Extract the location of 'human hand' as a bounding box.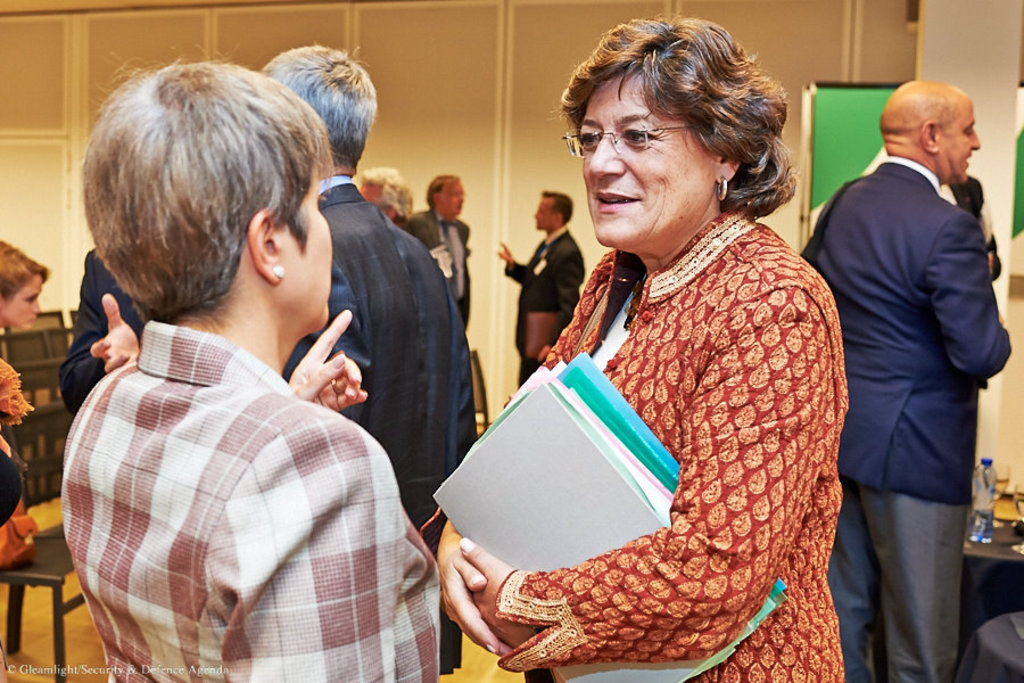
495,237,518,263.
